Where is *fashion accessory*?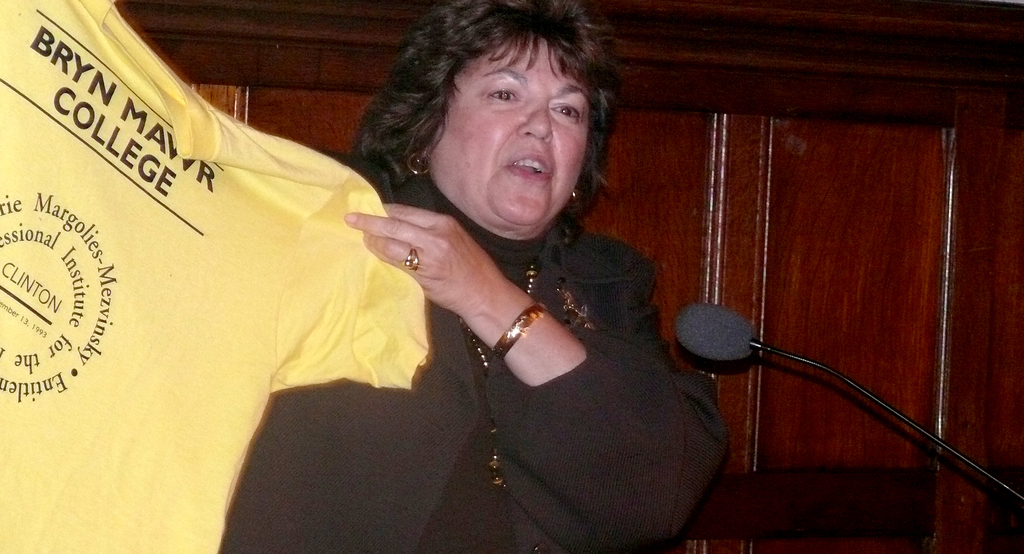
(571, 191, 578, 201).
